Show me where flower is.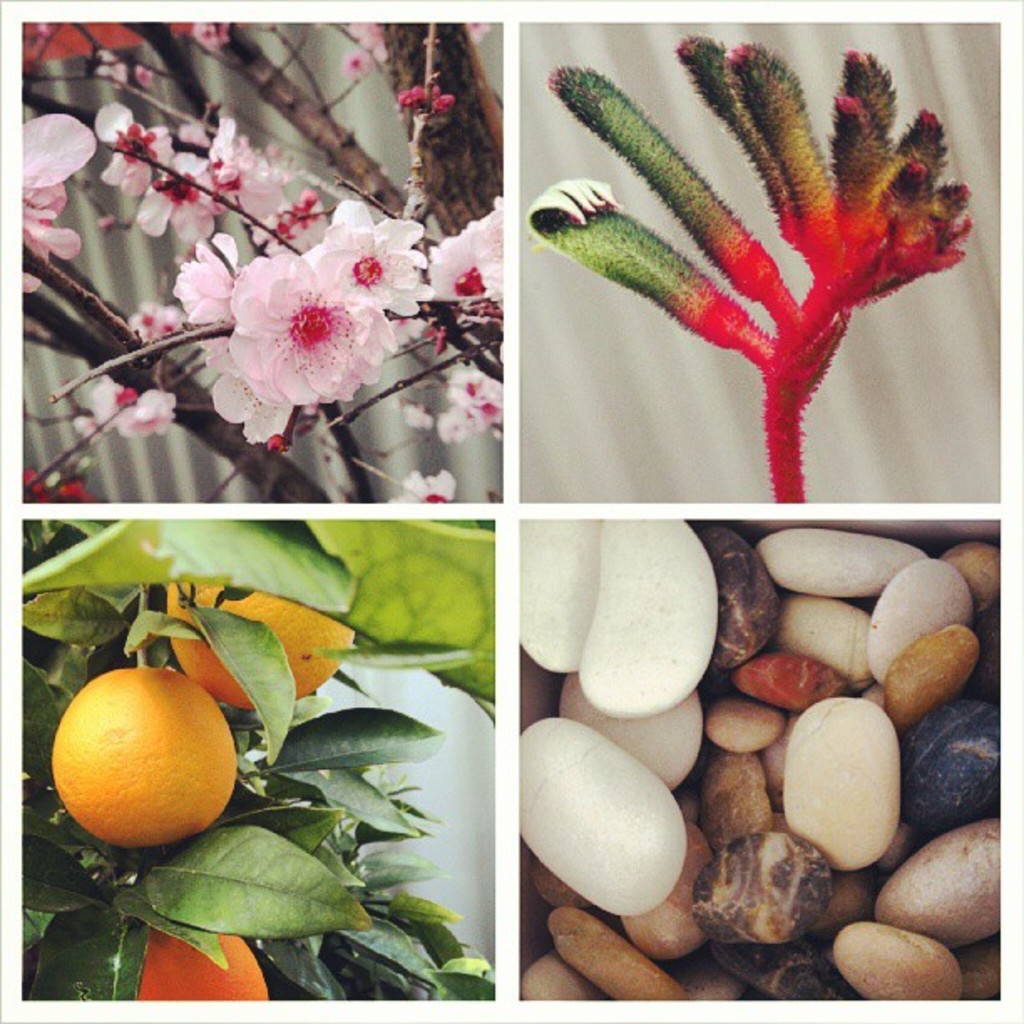
flower is at 136/383/182/440.
